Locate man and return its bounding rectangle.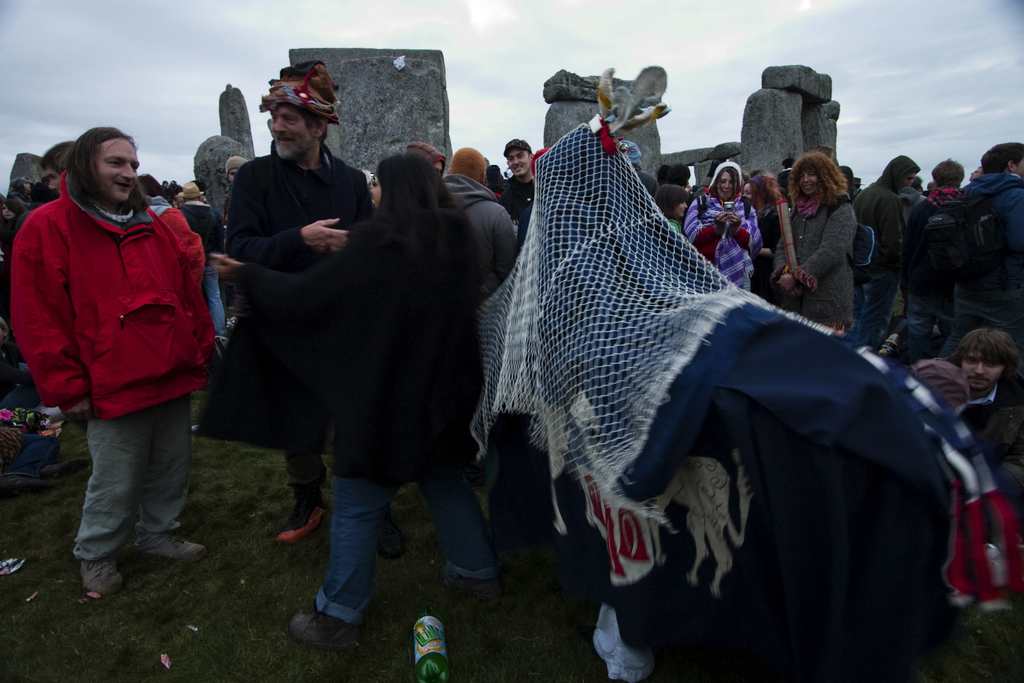
[176, 181, 222, 339].
